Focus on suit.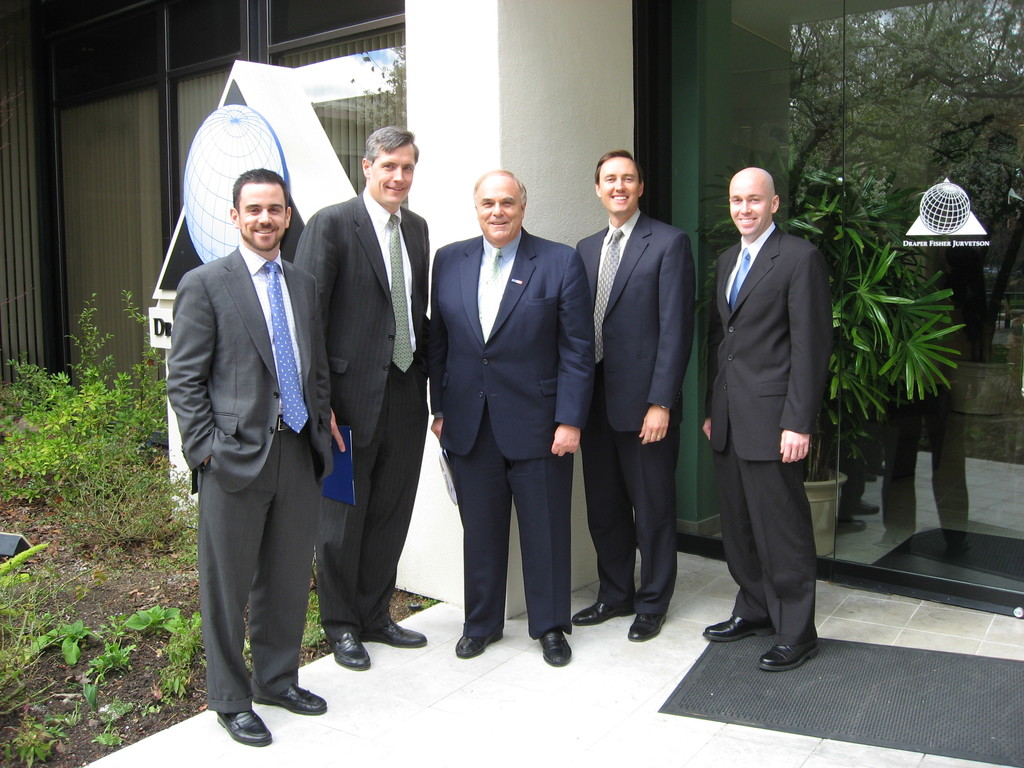
Focused at 705:224:836:641.
